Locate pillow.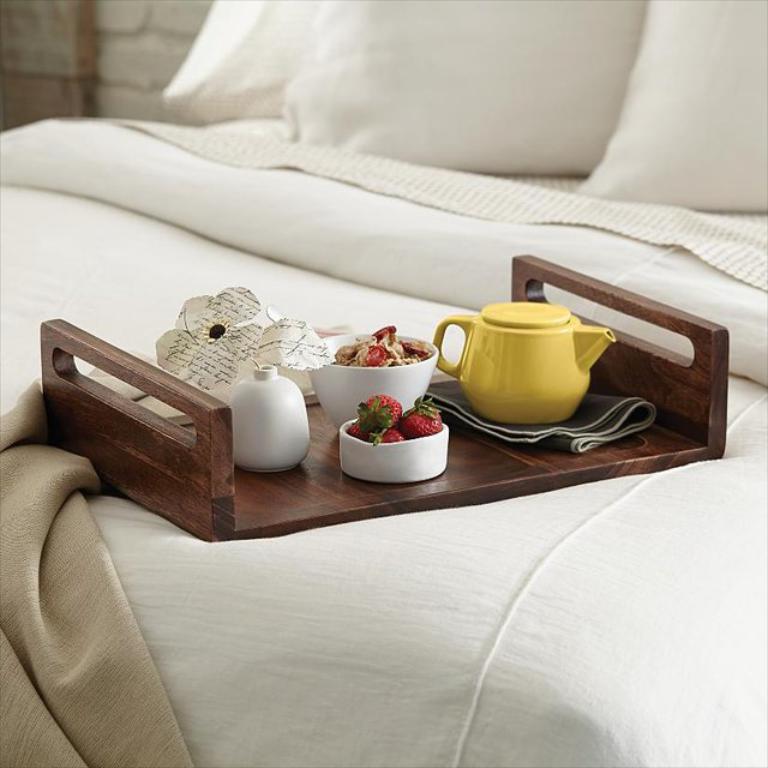
Bounding box: 580, 0, 767, 212.
